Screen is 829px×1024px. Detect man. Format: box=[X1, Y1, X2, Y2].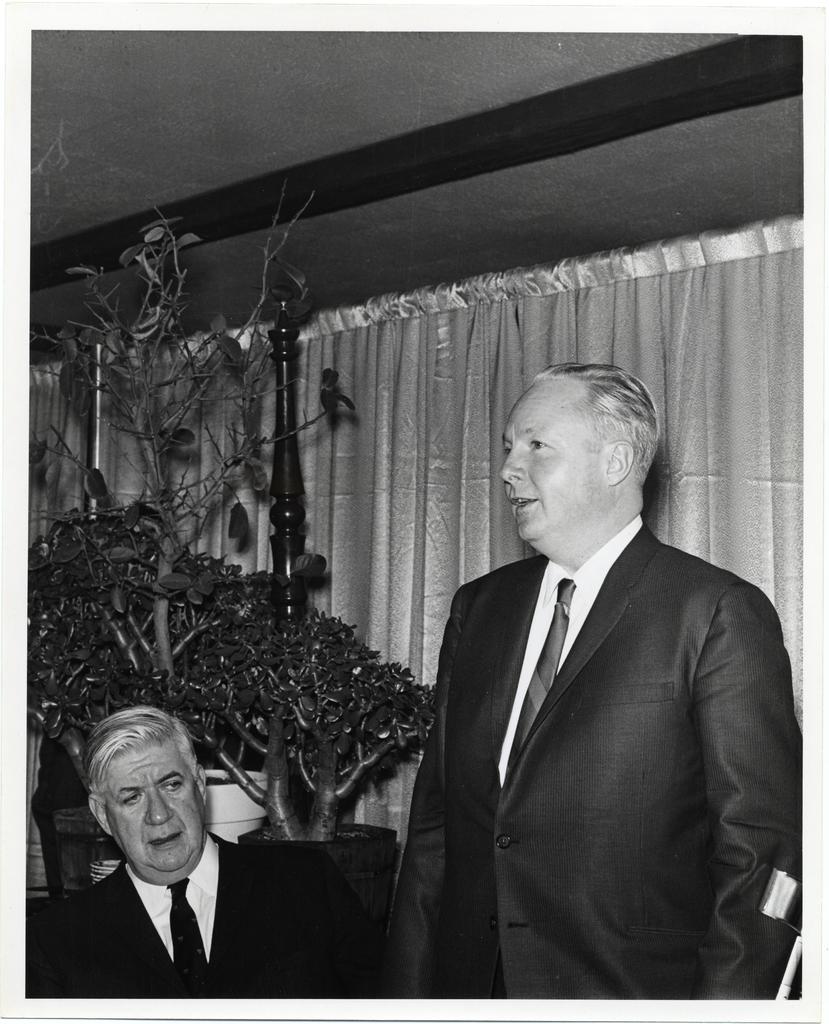
box=[28, 717, 306, 1012].
